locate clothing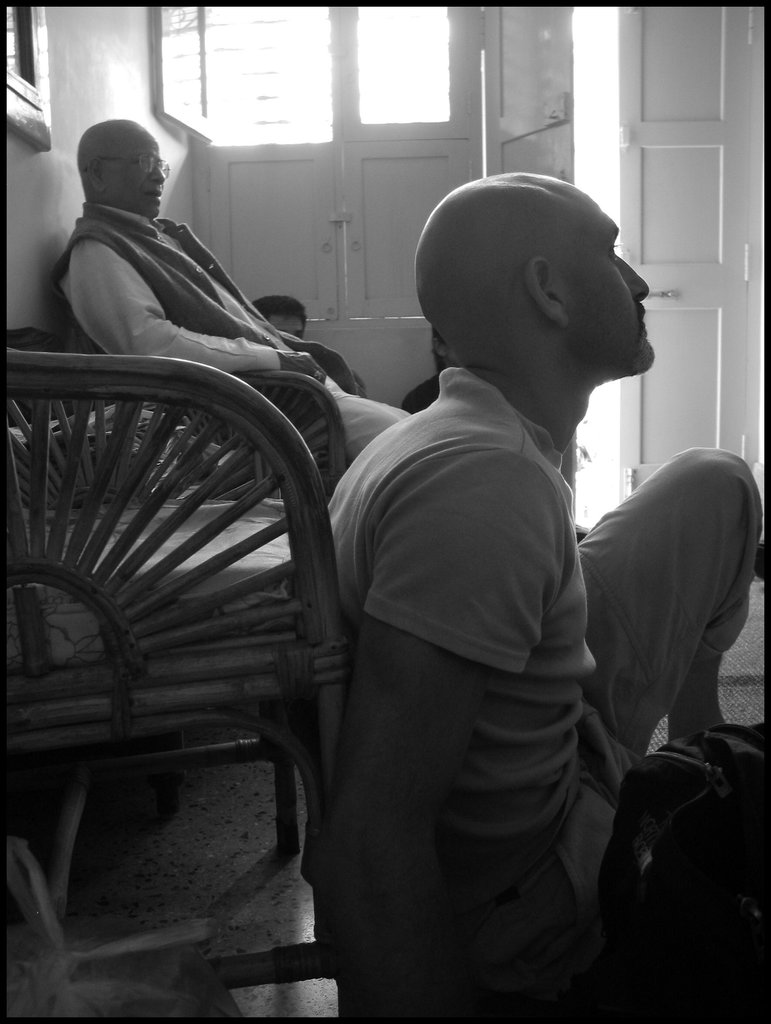
[left=326, top=362, right=583, bottom=892]
